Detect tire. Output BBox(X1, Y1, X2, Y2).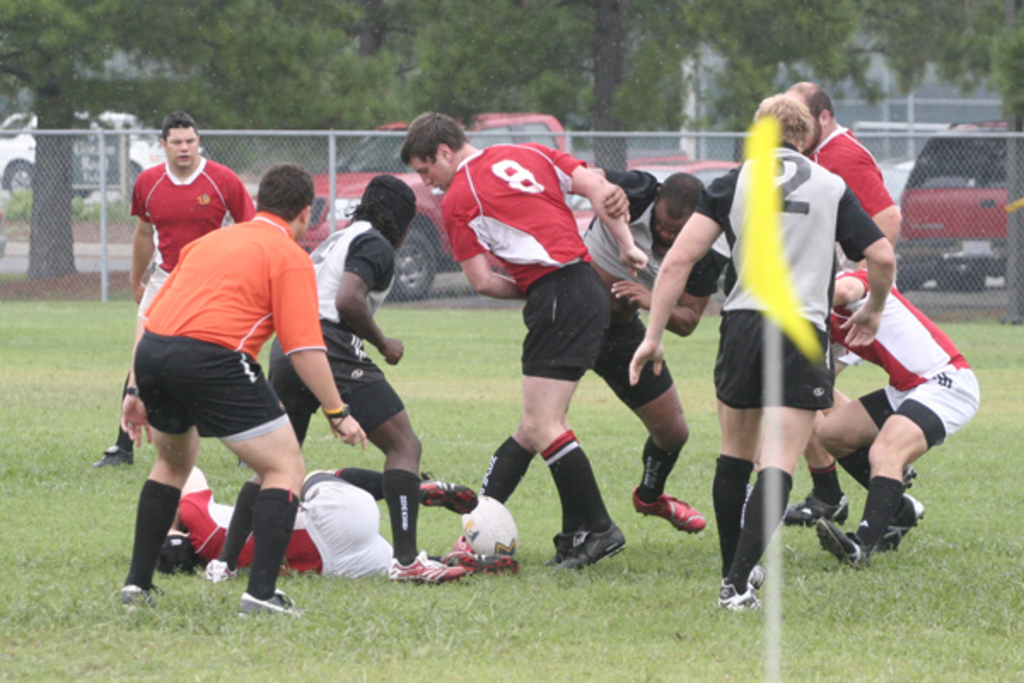
BBox(935, 258, 990, 295).
